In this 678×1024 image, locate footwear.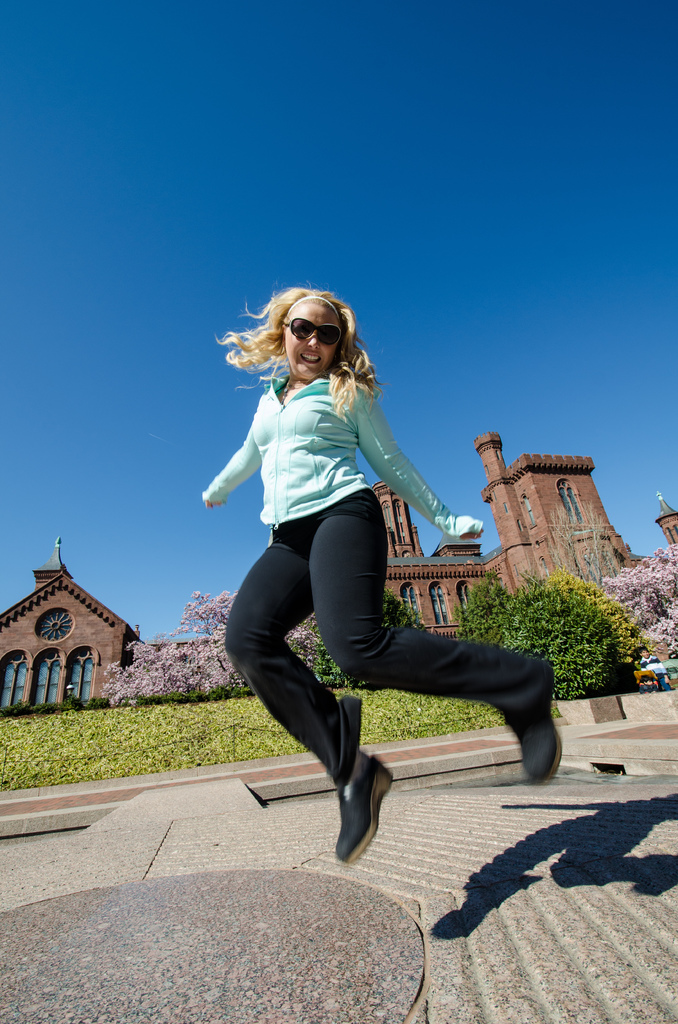
Bounding box: 332:751:393:863.
